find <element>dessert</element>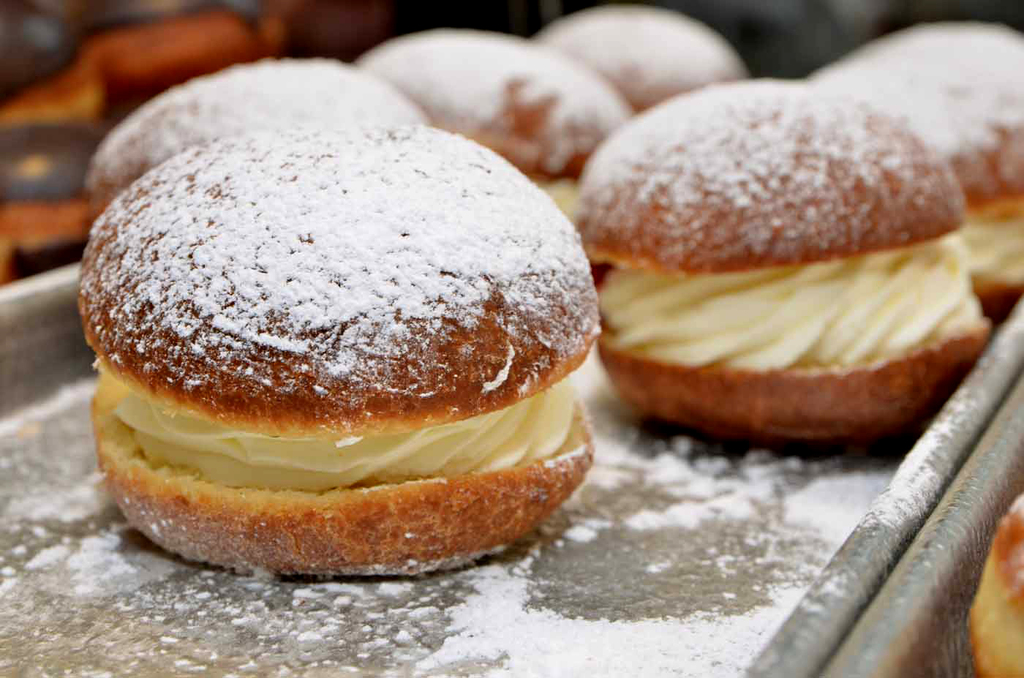
locate(582, 79, 994, 431)
